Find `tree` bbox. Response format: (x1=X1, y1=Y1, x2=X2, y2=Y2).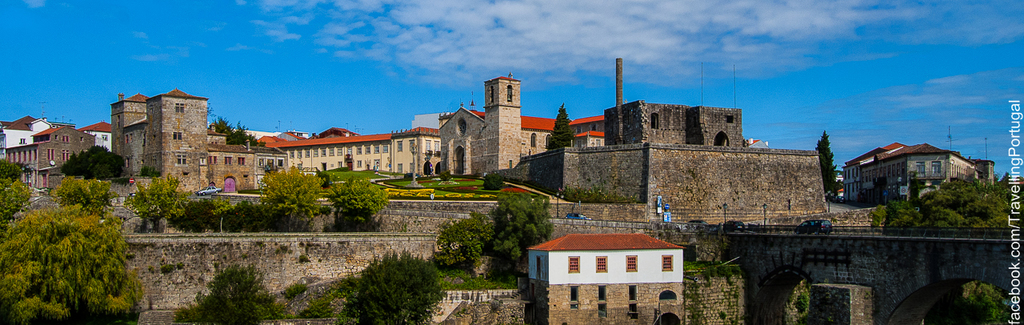
(x1=539, y1=106, x2=576, y2=149).
